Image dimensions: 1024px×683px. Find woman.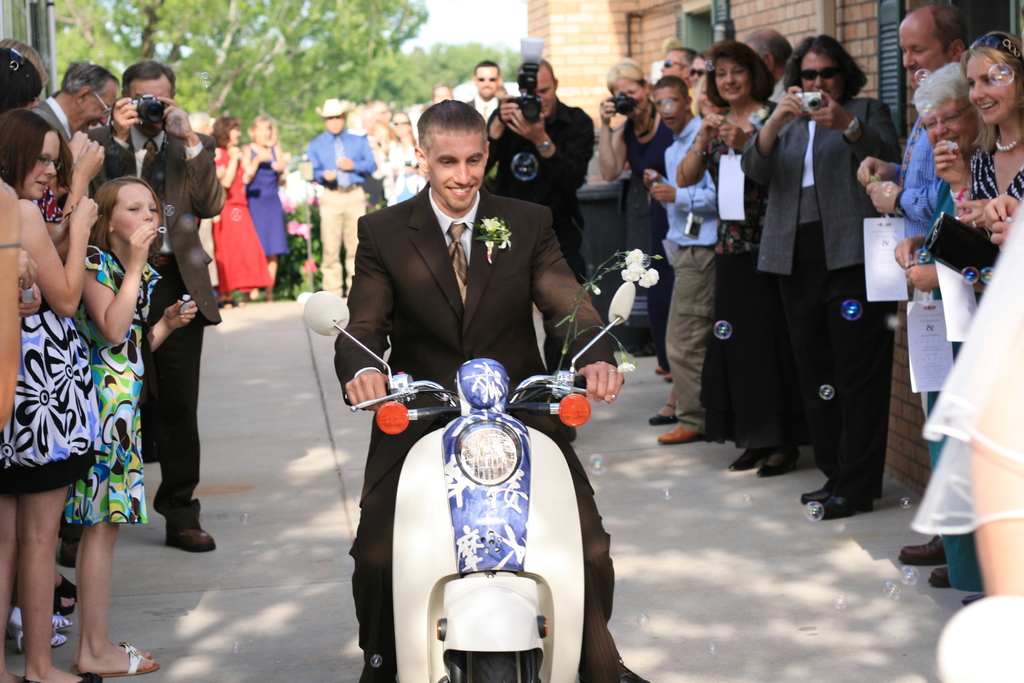
<bbox>886, 63, 988, 292</bbox>.
